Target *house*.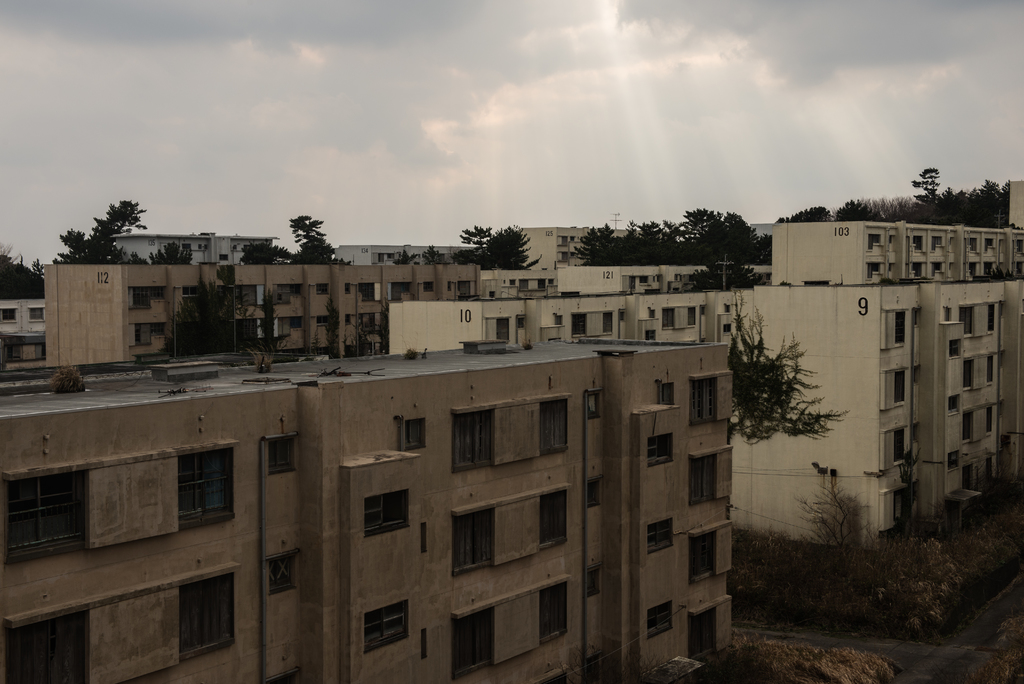
Target region: {"left": 0, "top": 340, "right": 730, "bottom": 683}.
